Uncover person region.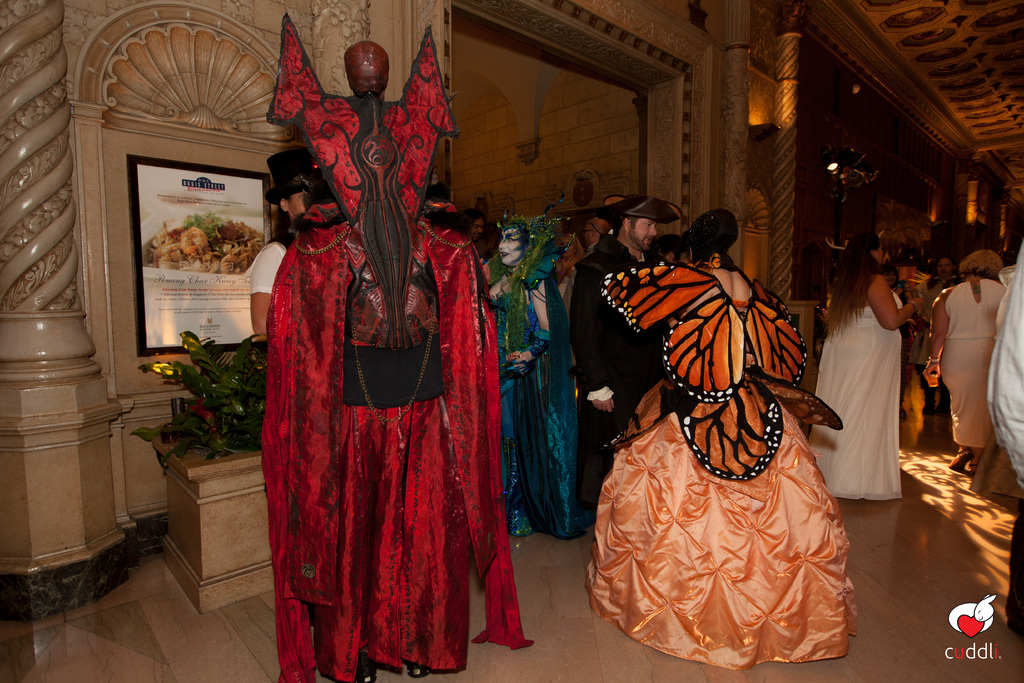
Uncovered: bbox=(934, 247, 996, 493).
